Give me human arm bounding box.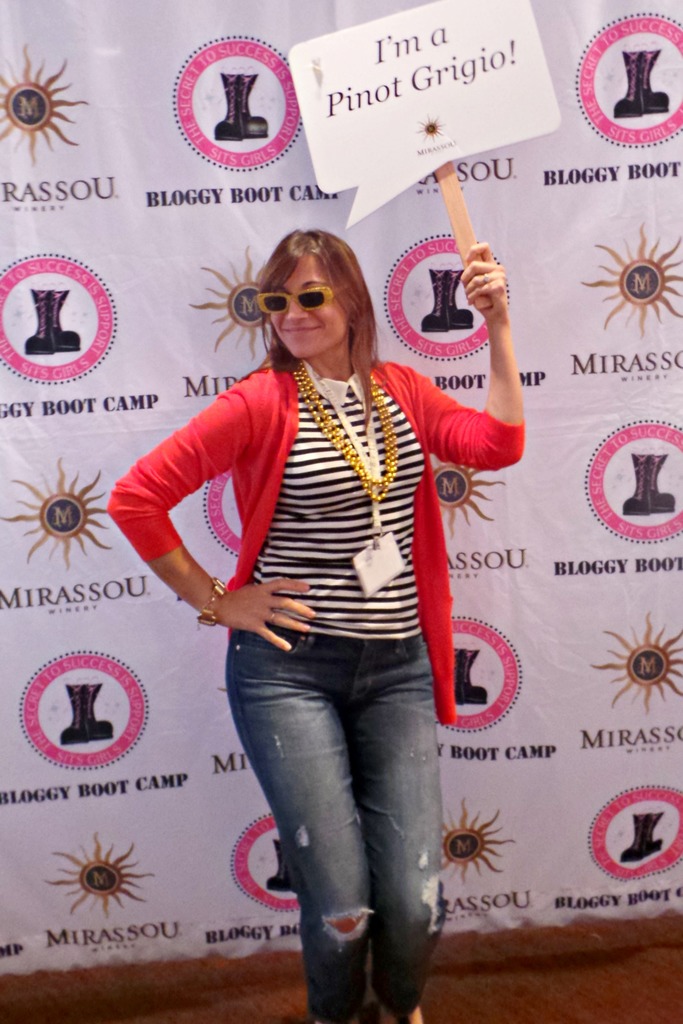
select_region(117, 367, 322, 659).
